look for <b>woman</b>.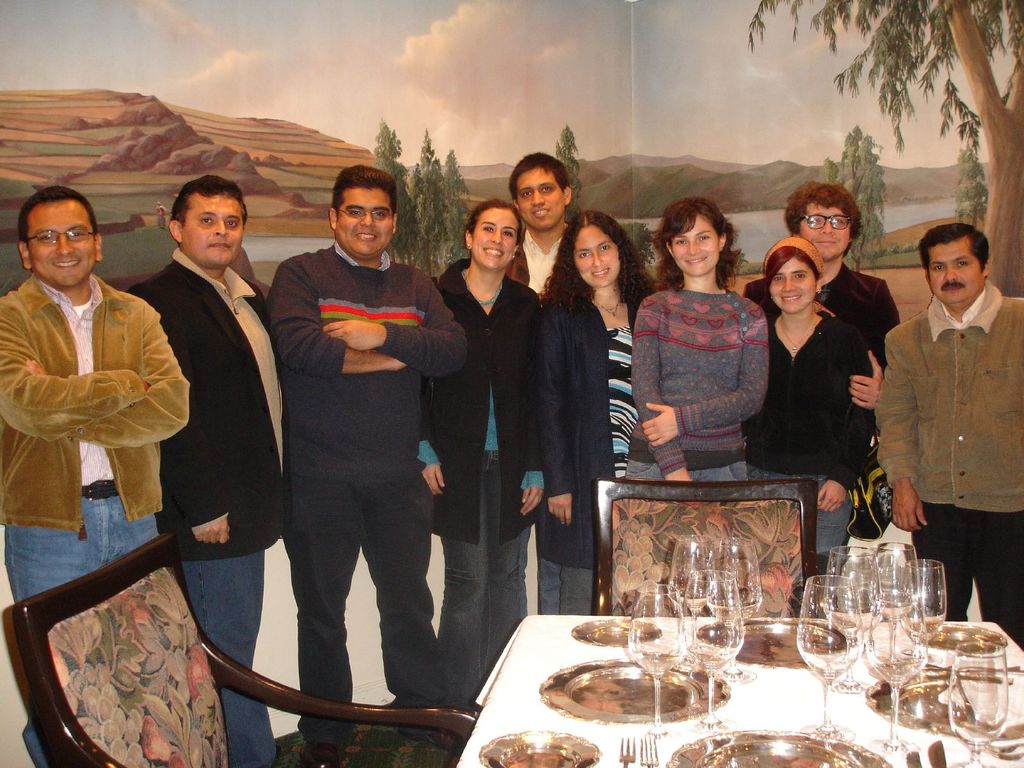
Found: [737, 236, 879, 583].
